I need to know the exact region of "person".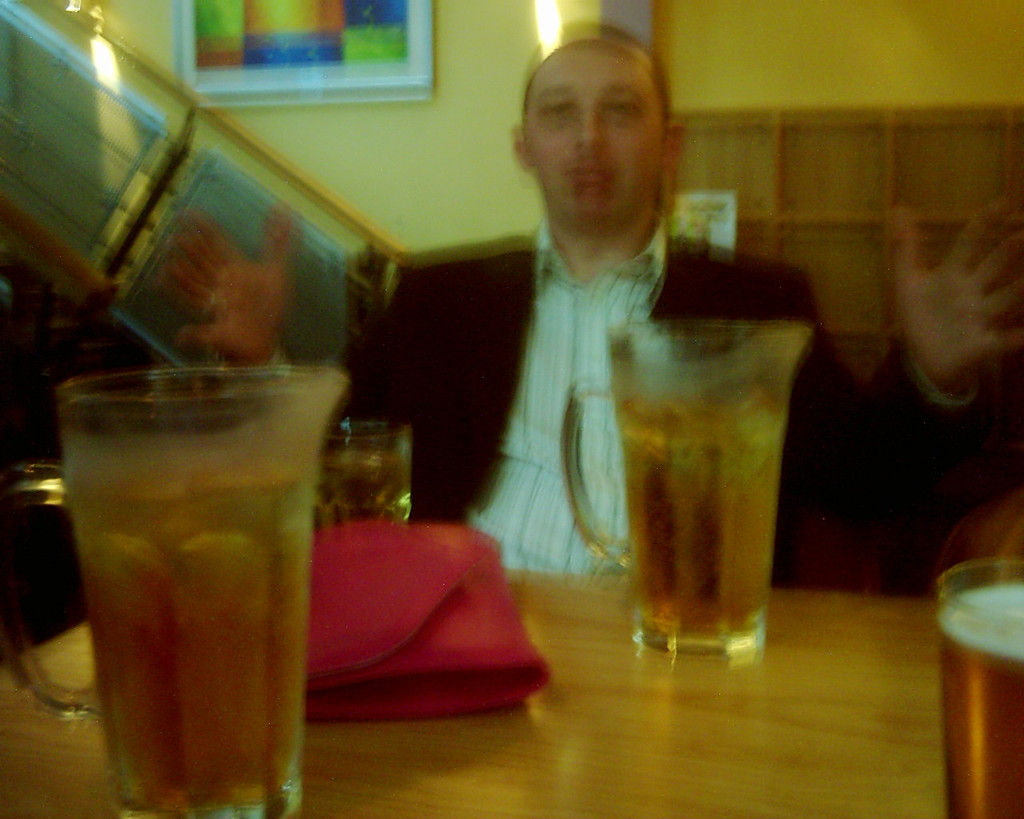
Region: 427, 34, 774, 675.
